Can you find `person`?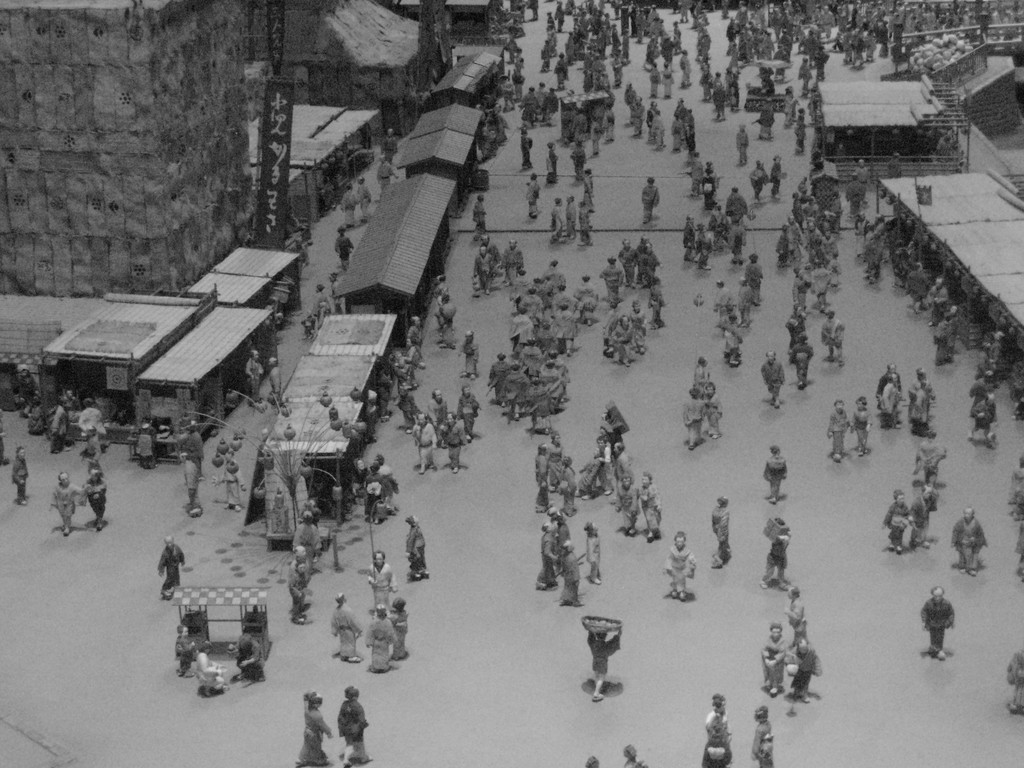
Yes, bounding box: BBox(367, 552, 396, 609).
